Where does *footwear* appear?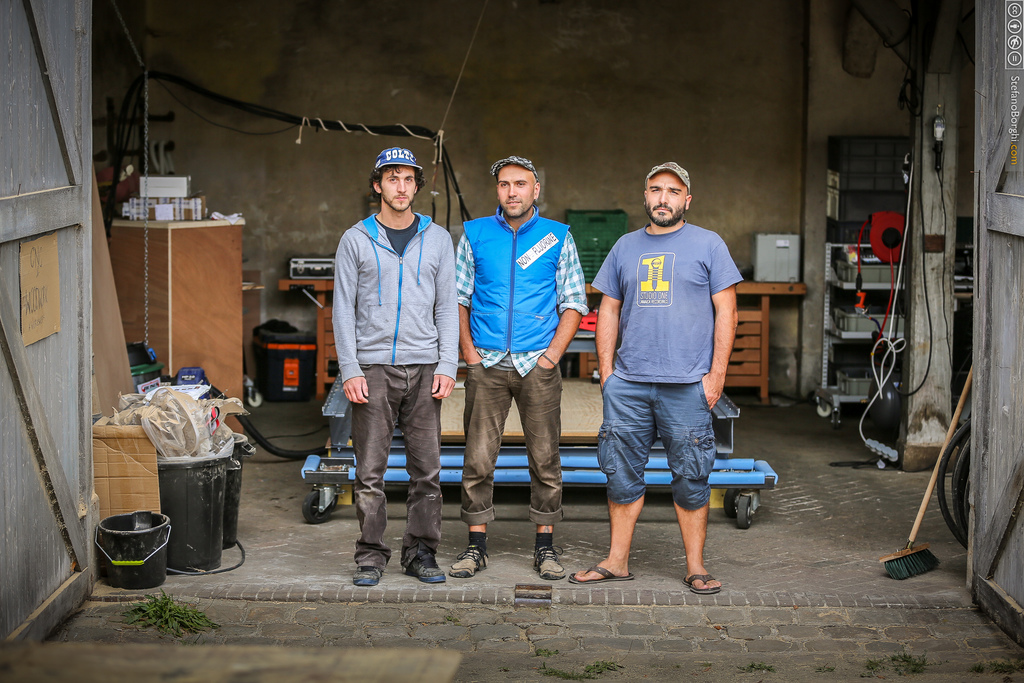
Appears at <region>447, 547, 489, 581</region>.
